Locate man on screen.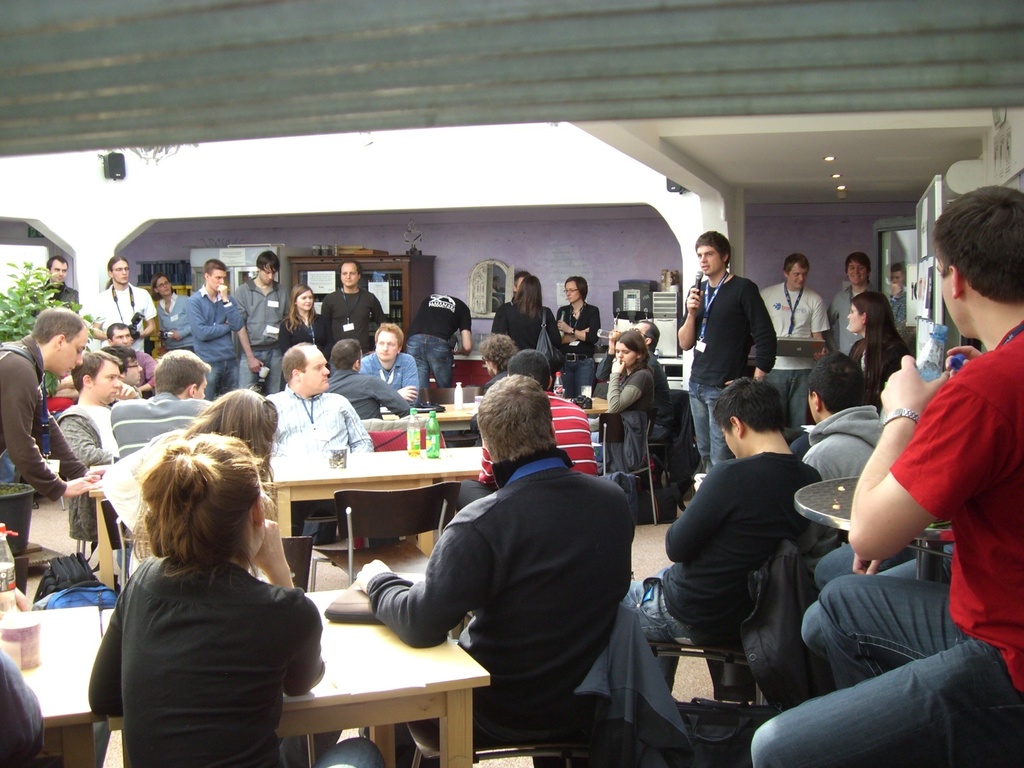
On screen at bbox(677, 233, 783, 467).
